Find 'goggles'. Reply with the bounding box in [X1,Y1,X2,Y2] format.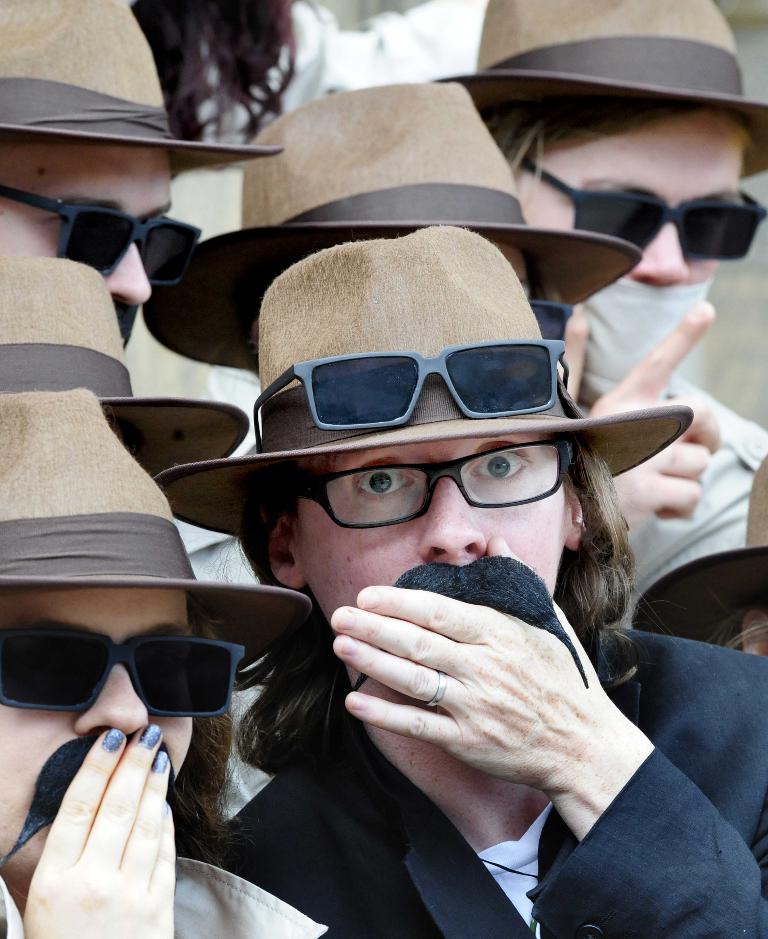
[20,619,269,722].
